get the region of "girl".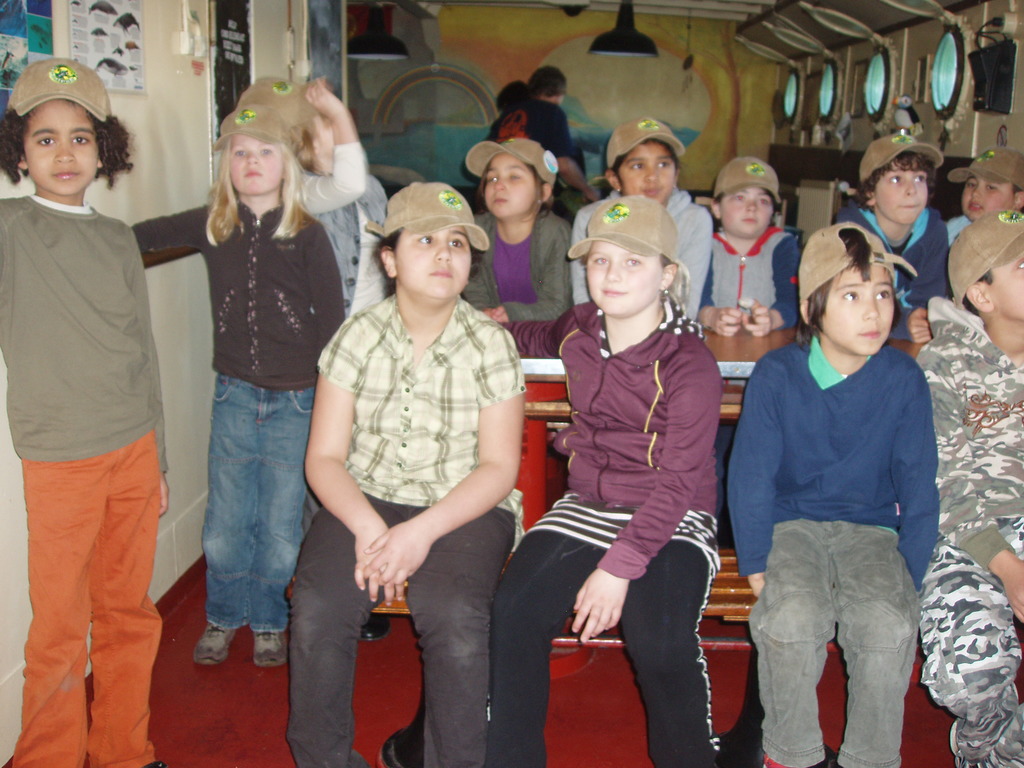
(481,192,723,767).
